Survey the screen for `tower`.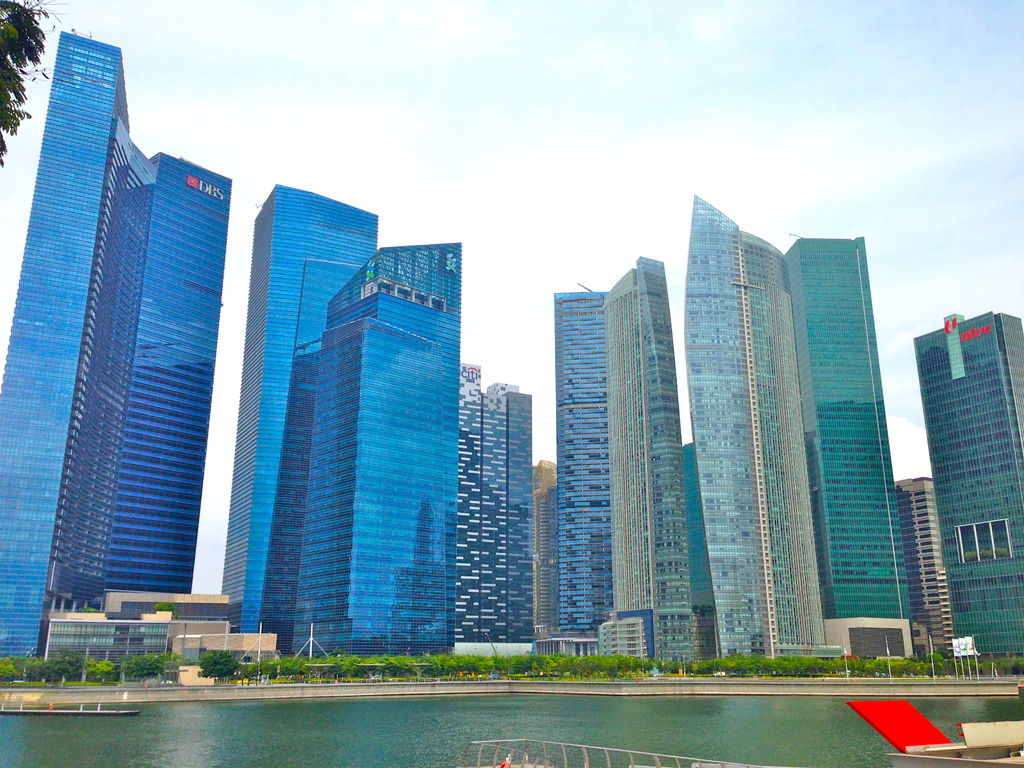
Survey found: BBox(679, 198, 829, 653).
